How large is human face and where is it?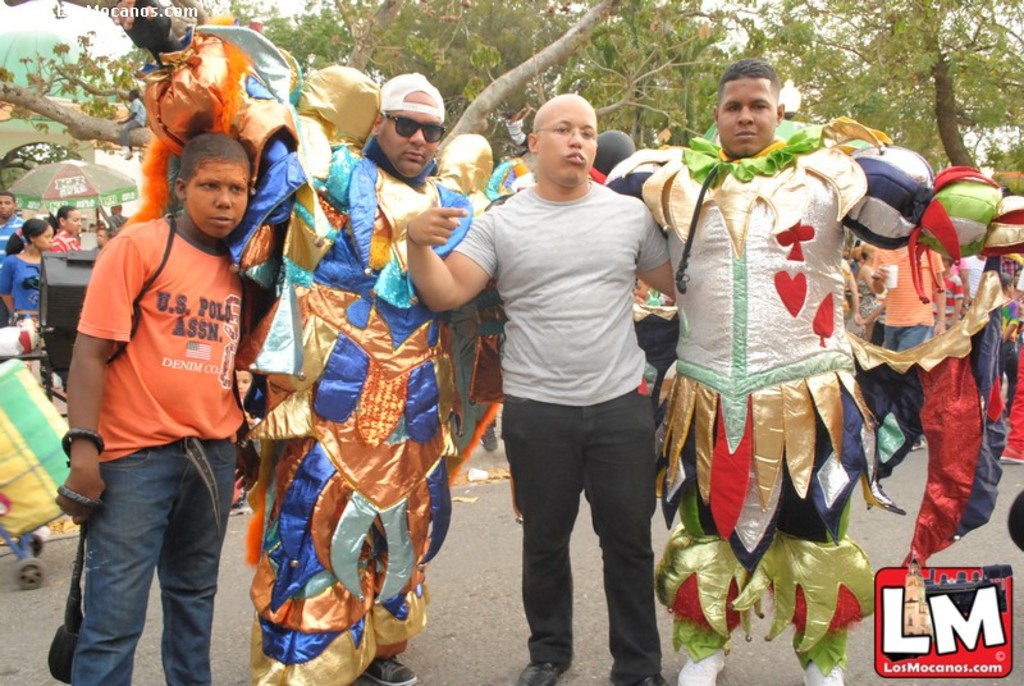
Bounding box: {"left": 184, "top": 163, "right": 248, "bottom": 241}.
